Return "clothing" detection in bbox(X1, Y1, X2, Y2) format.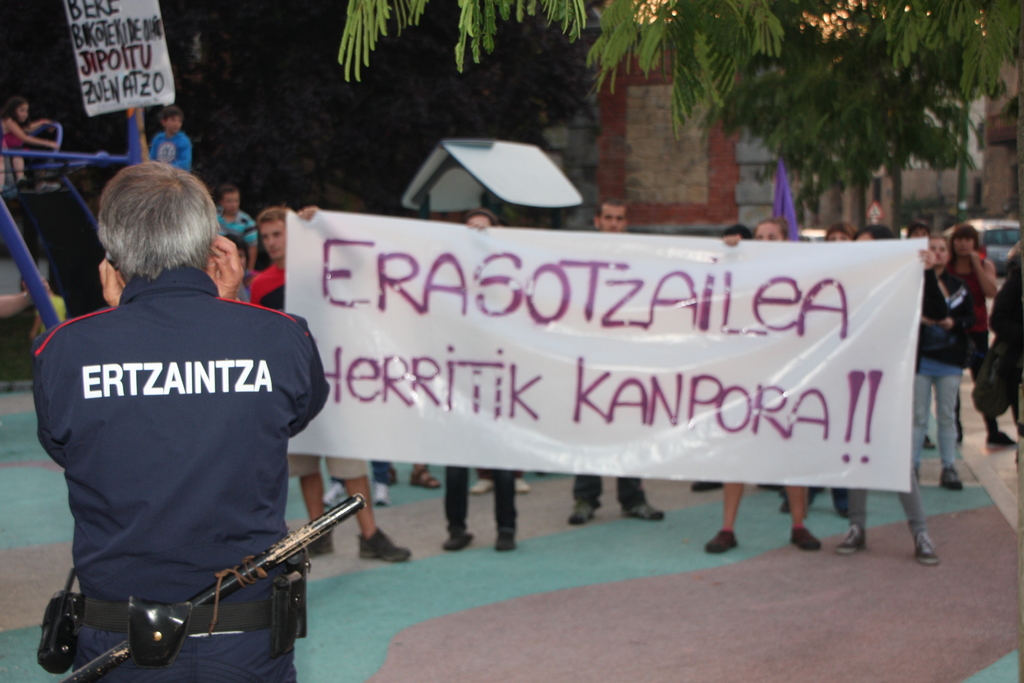
bbox(1, 133, 28, 155).
